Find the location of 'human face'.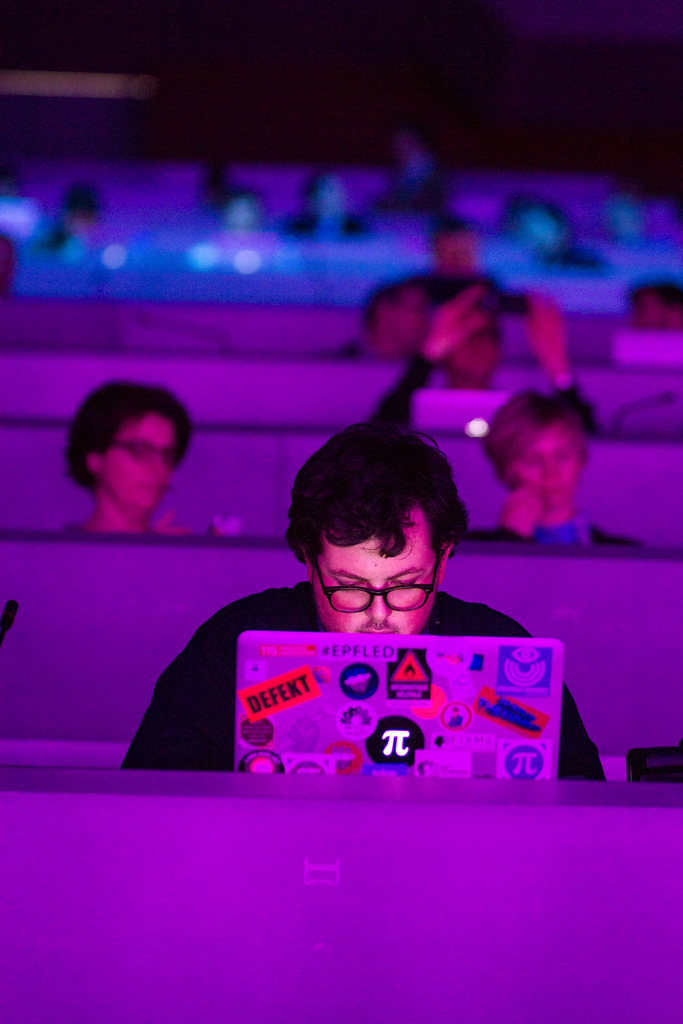
Location: <box>451,318,500,386</box>.
